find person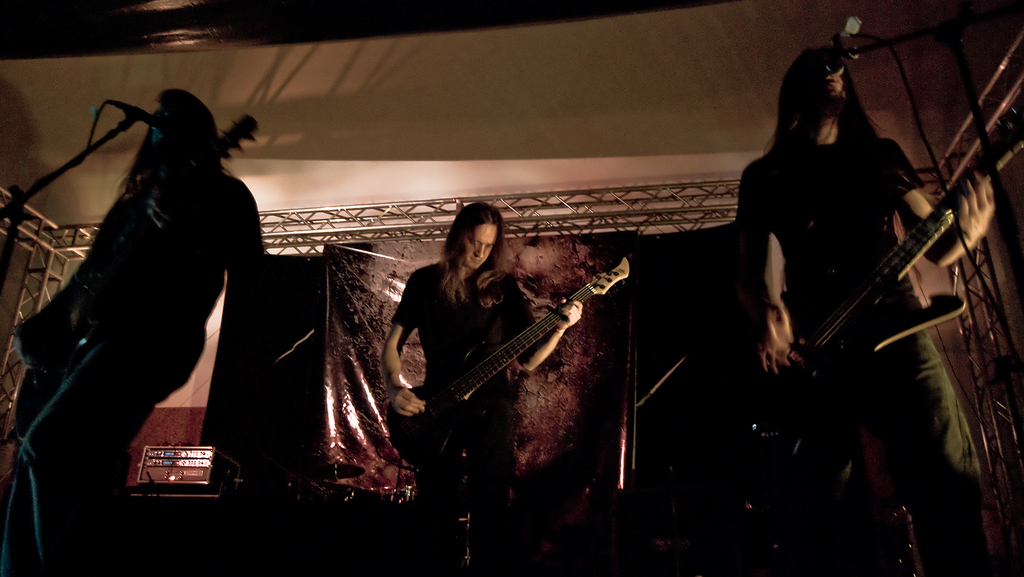
box(380, 199, 585, 576)
